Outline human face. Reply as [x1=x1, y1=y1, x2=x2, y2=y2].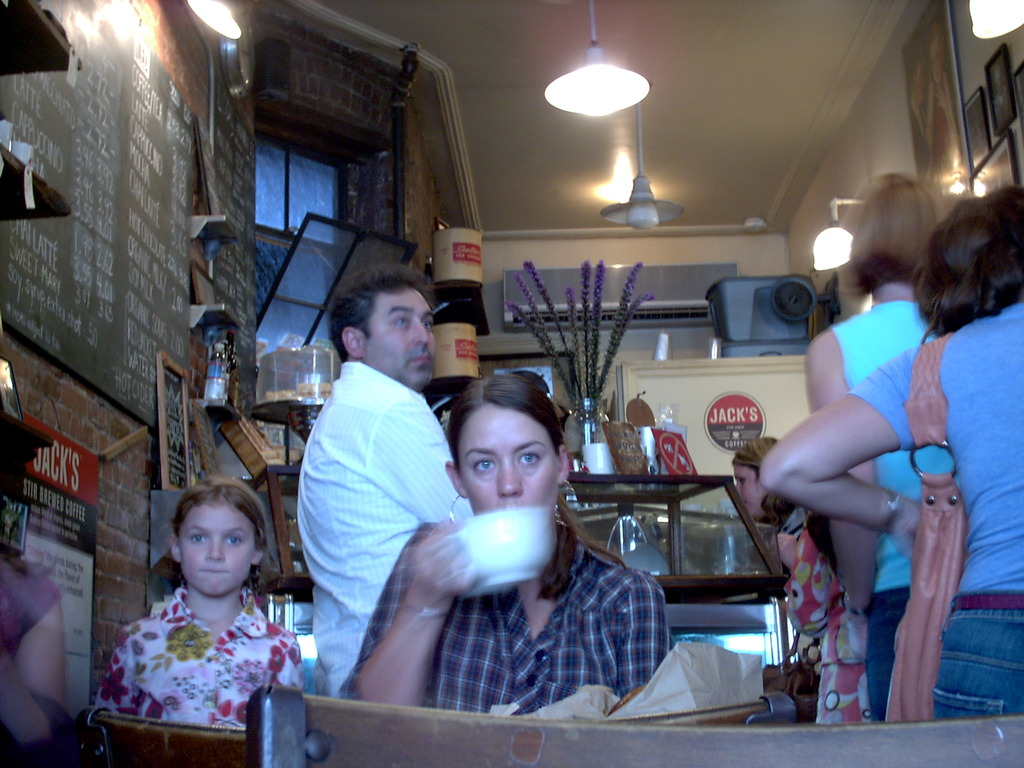
[x1=456, y1=404, x2=556, y2=516].
